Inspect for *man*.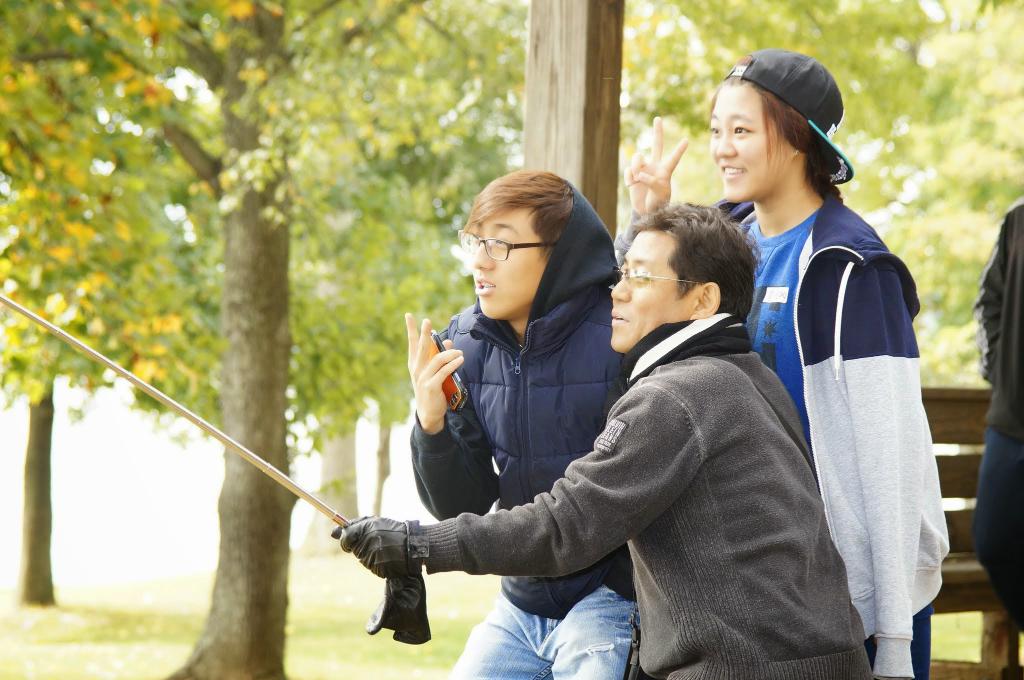
Inspection: detection(323, 225, 875, 679).
